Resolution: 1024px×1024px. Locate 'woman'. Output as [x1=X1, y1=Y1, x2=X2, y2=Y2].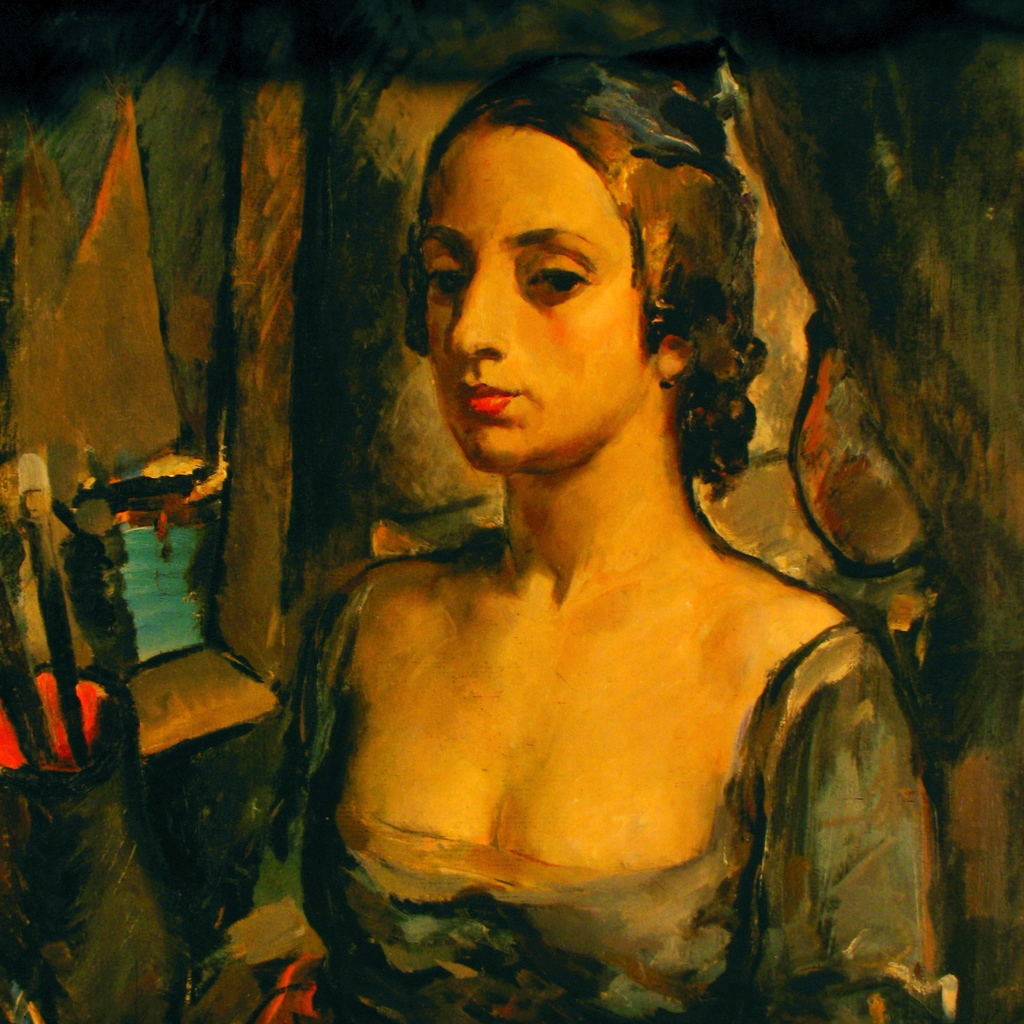
[x1=144, y1=25, x2=957, y2=1023].
